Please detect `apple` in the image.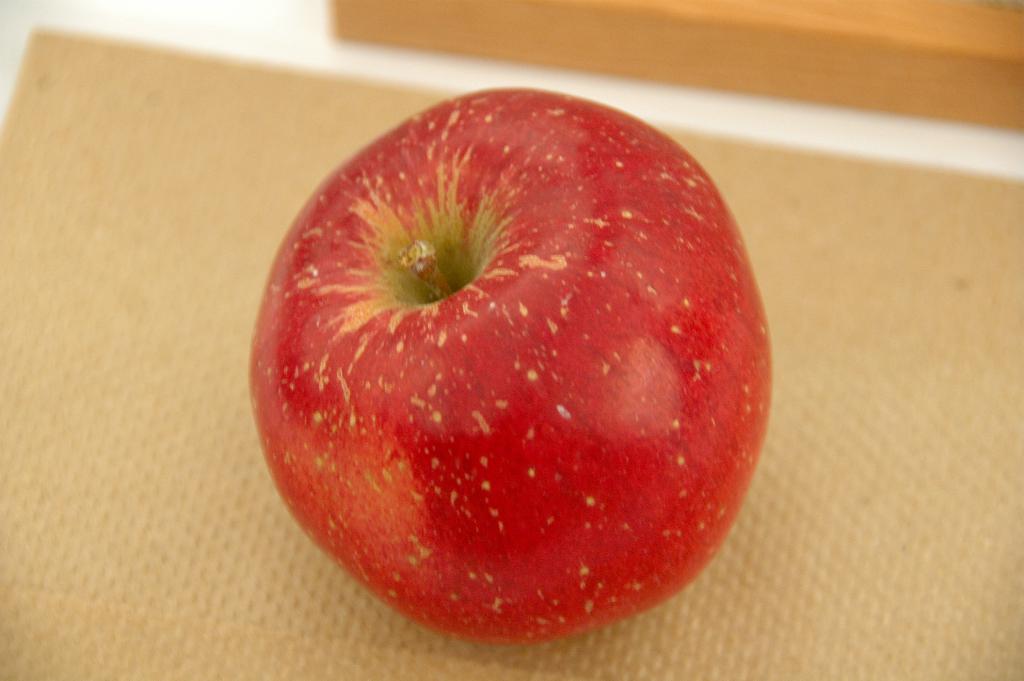
236:70:775:653.
